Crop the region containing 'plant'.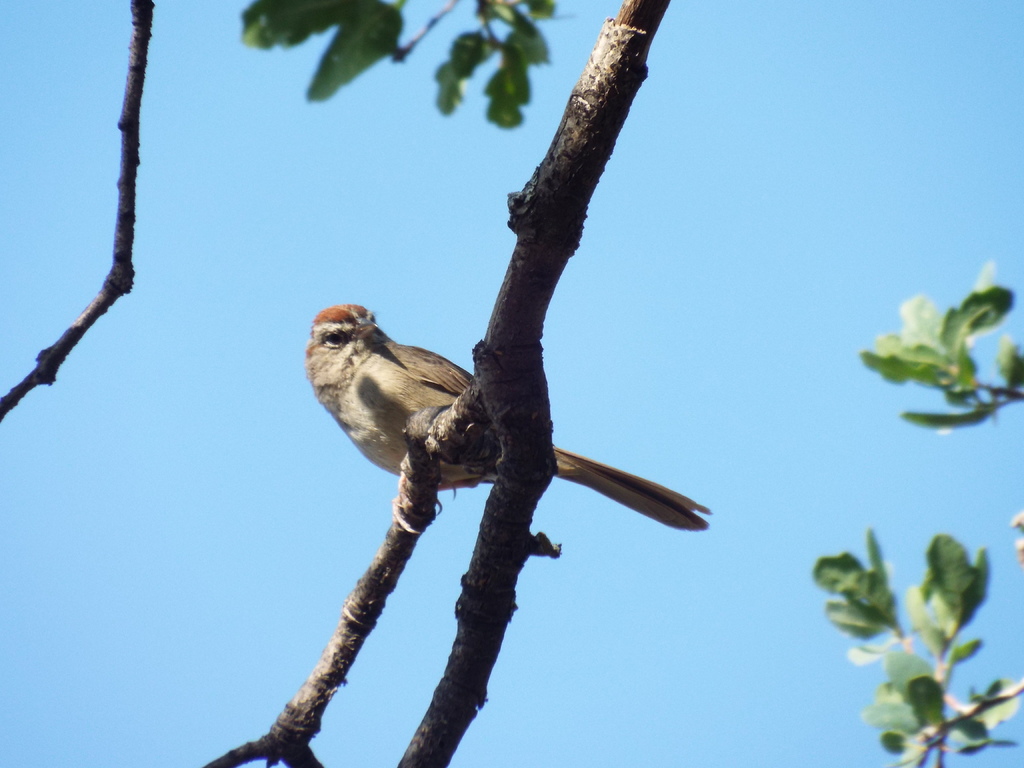
Crop region: {"x1": 777, "y1": 486, "x2": 1018, "y2": 763}.
